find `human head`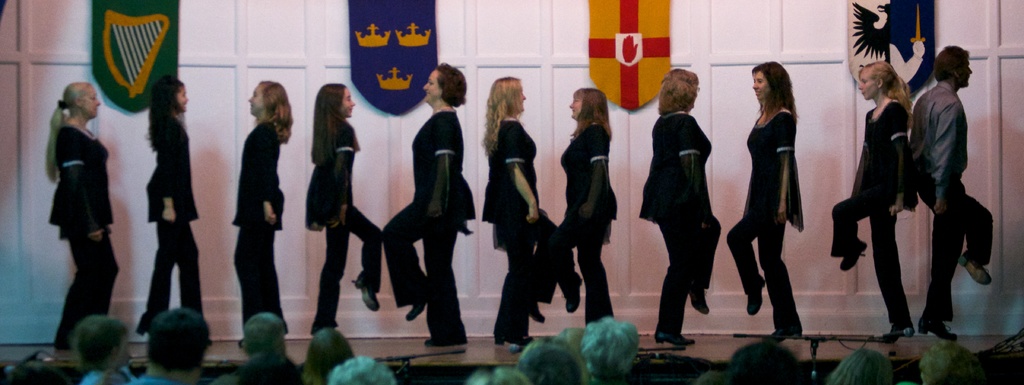
<bbox>658, 69, 700, 113</bbox>
